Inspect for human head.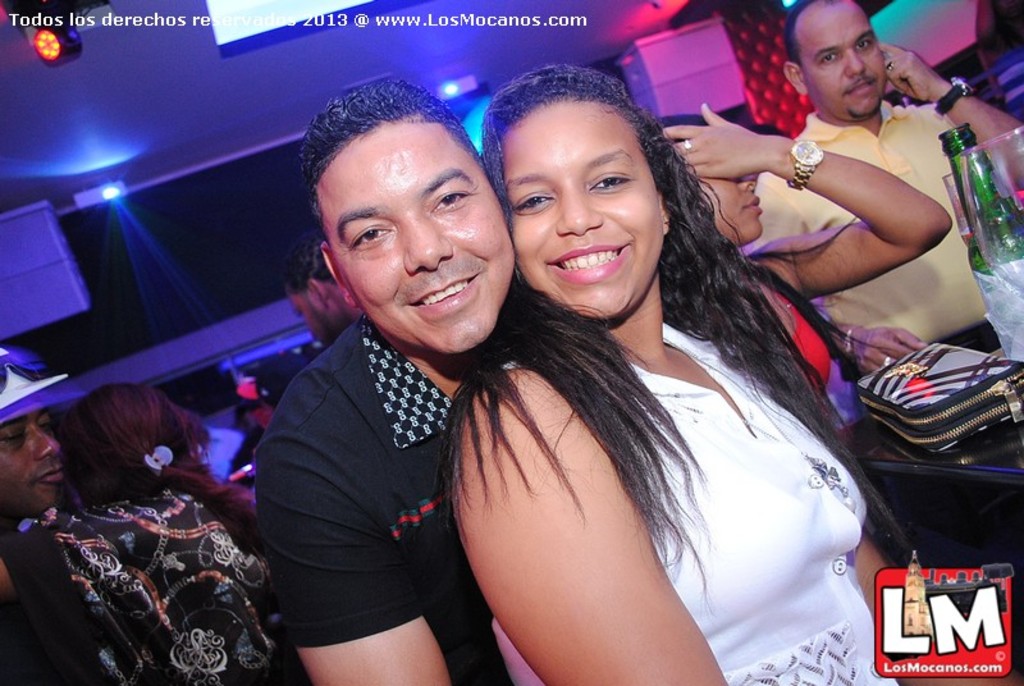
Inspection: (x1=783, y1=0, x2=899, y2=118).
